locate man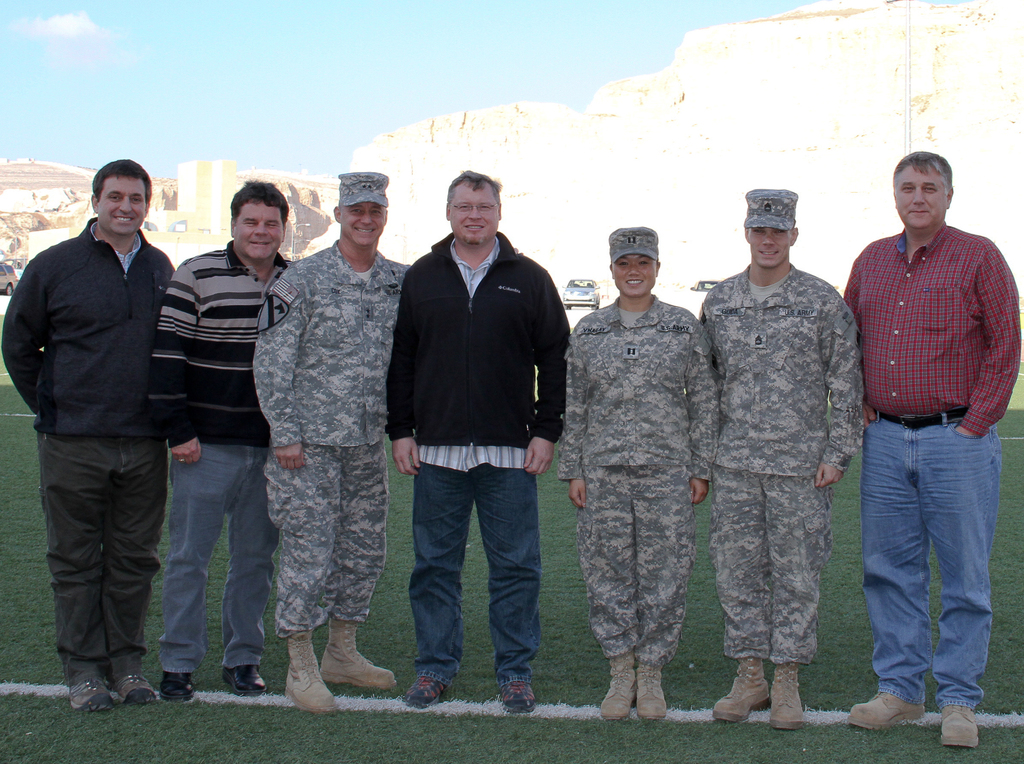
{"x1": 0, "y1": 157, "x2": 177, "y2": 711}
